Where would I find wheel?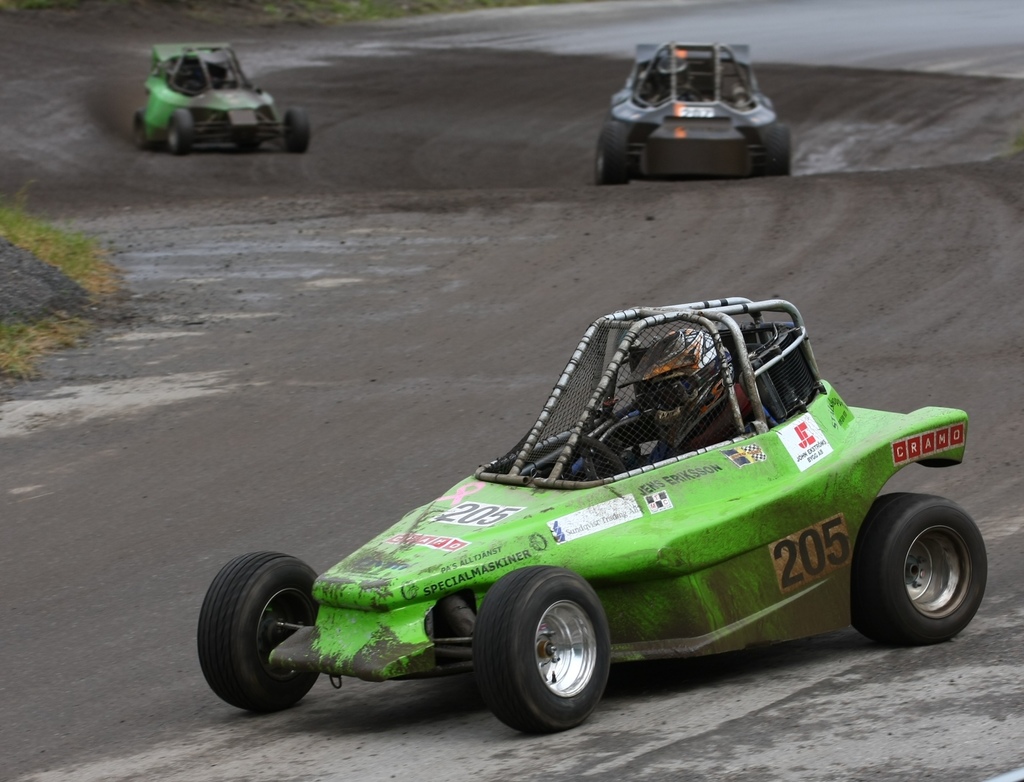
At bbox(168, 110, 195, 154).
